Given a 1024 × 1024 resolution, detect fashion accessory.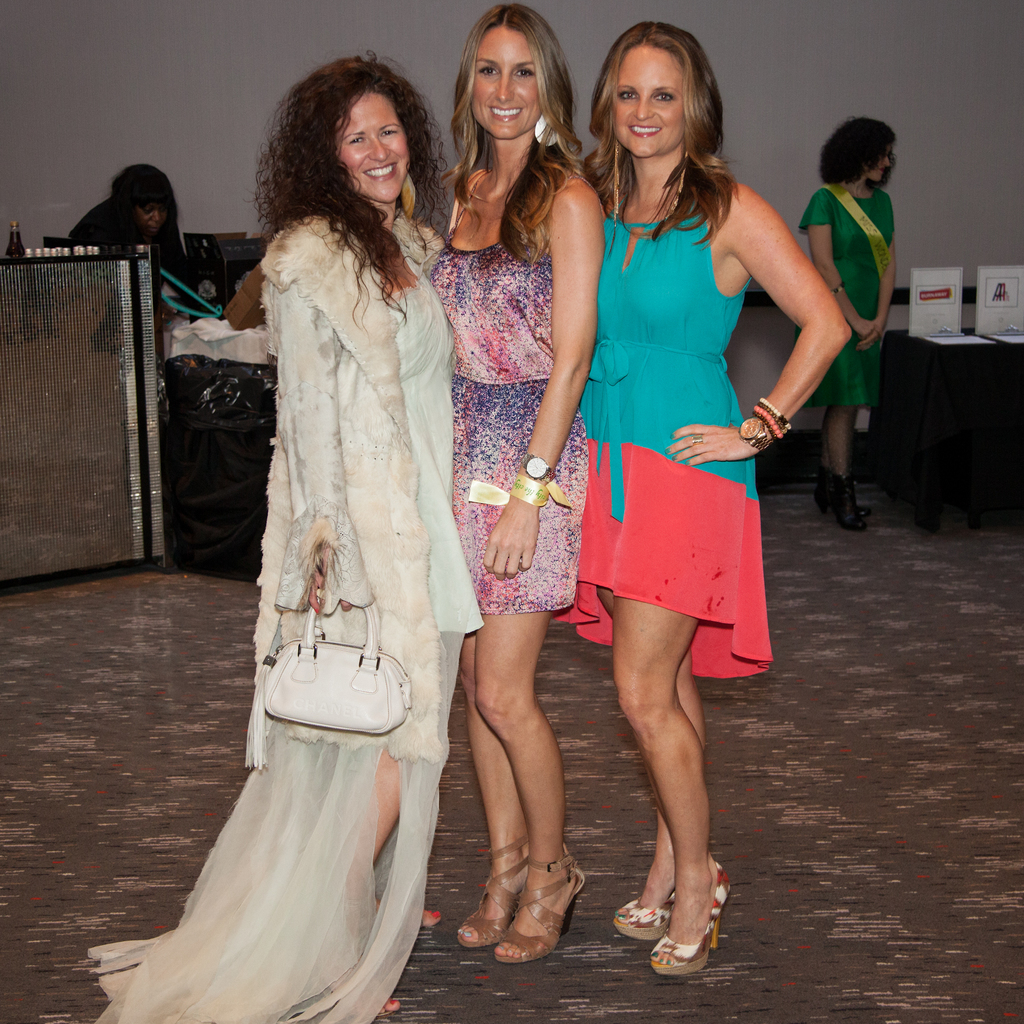
[808, 476, 867, 535].
